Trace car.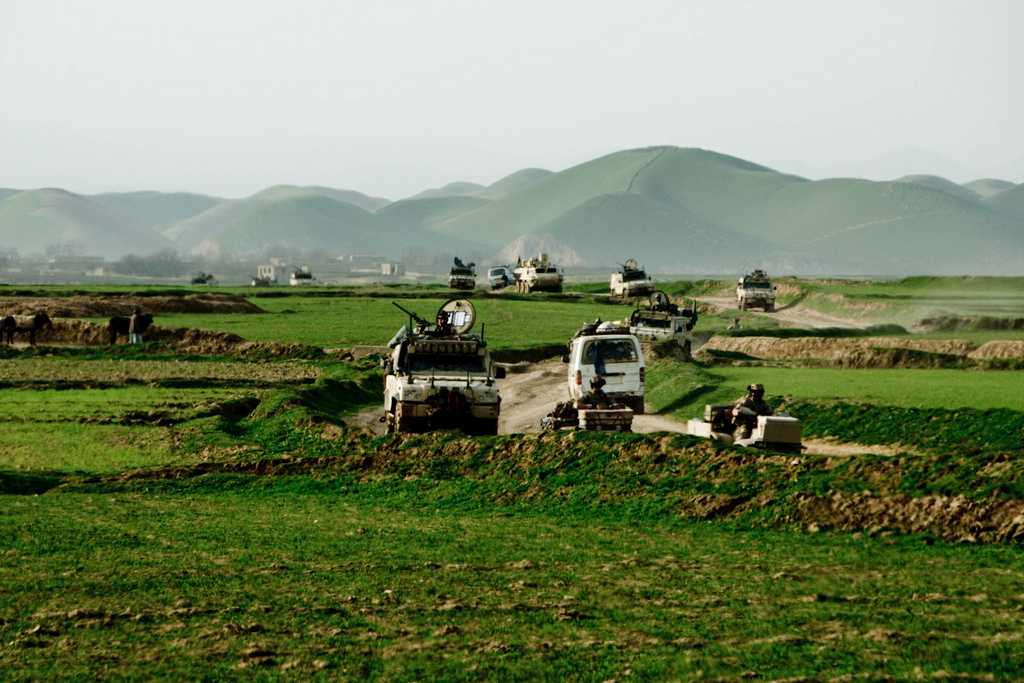
Traced to [left=626, top=298, right=693, bottom=351].
